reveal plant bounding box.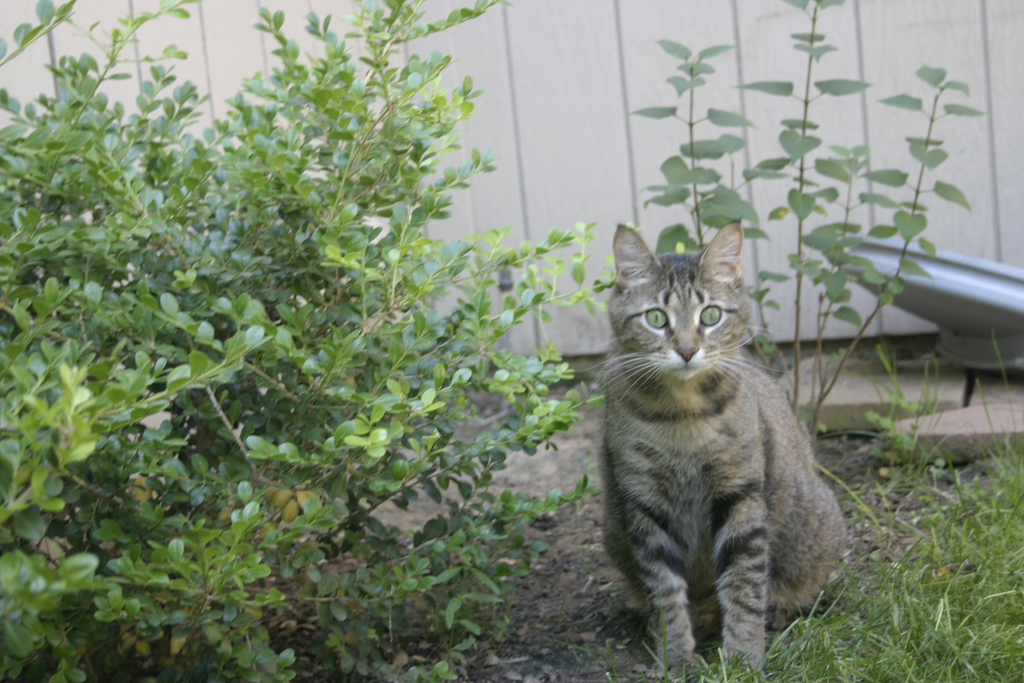
Revealed: <bbox>858, 341, 970, 501</bbox>.
